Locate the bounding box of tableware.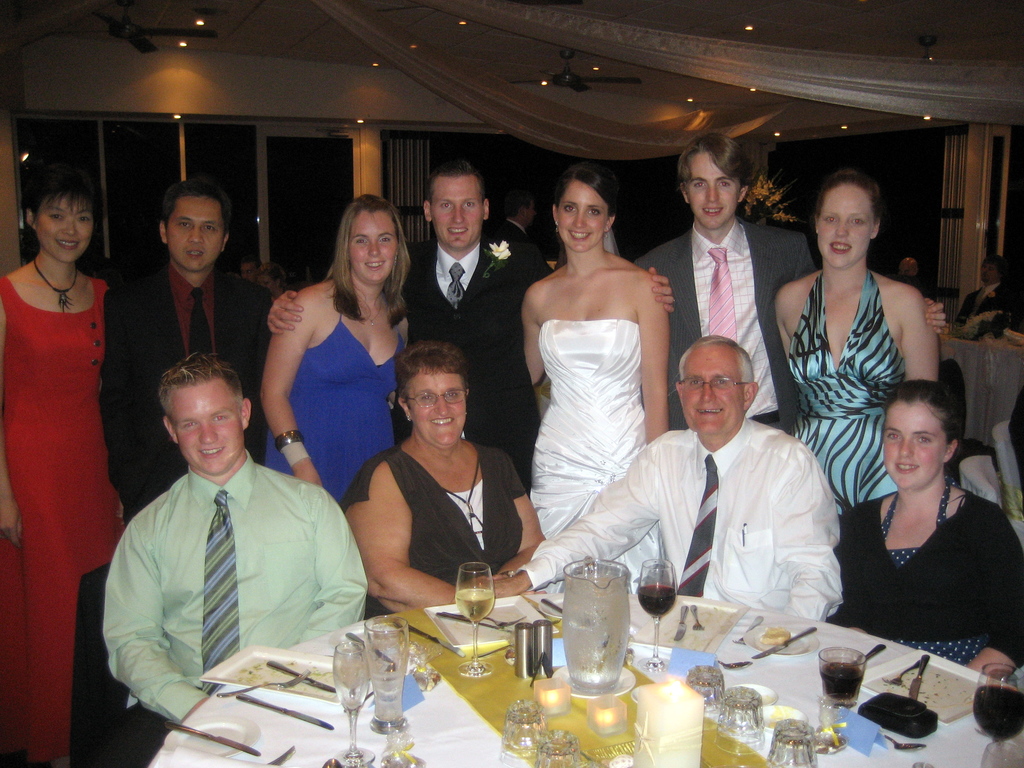
Bounding box: bbox(730, 611, 763, 643).
